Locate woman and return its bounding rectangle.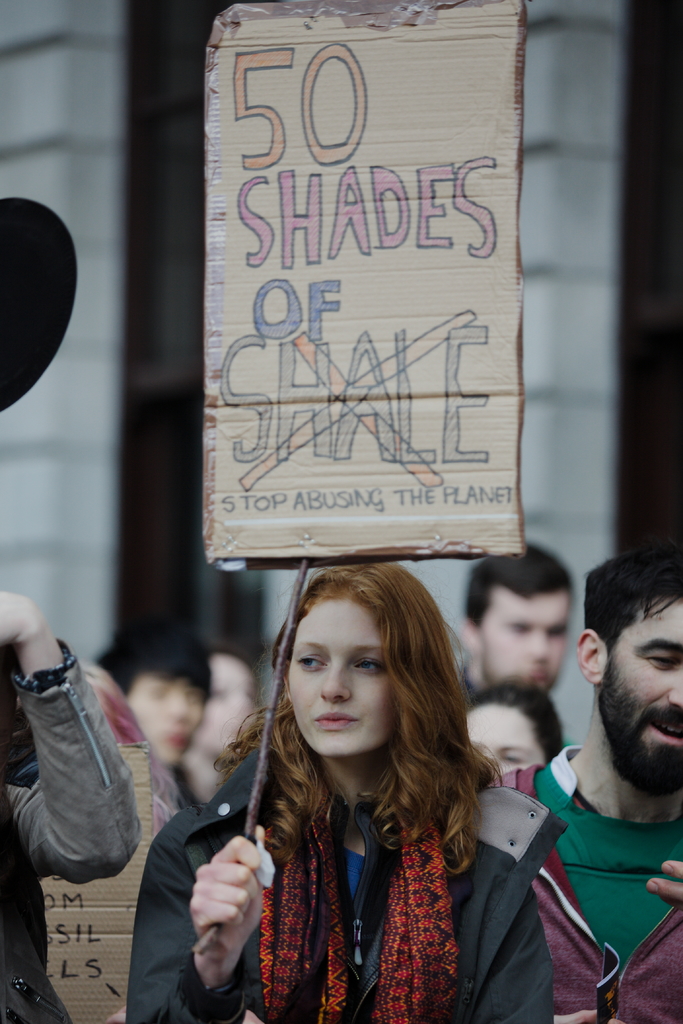
detection(162, 566, 541, 1020).
